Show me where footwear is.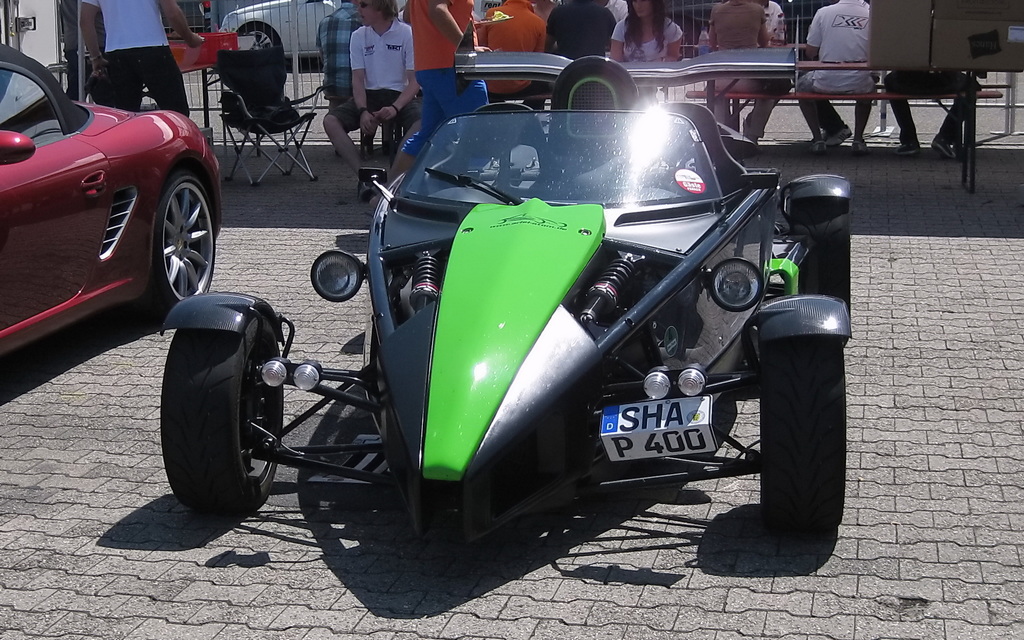
footwear is at (848, 137, 869, 153).
